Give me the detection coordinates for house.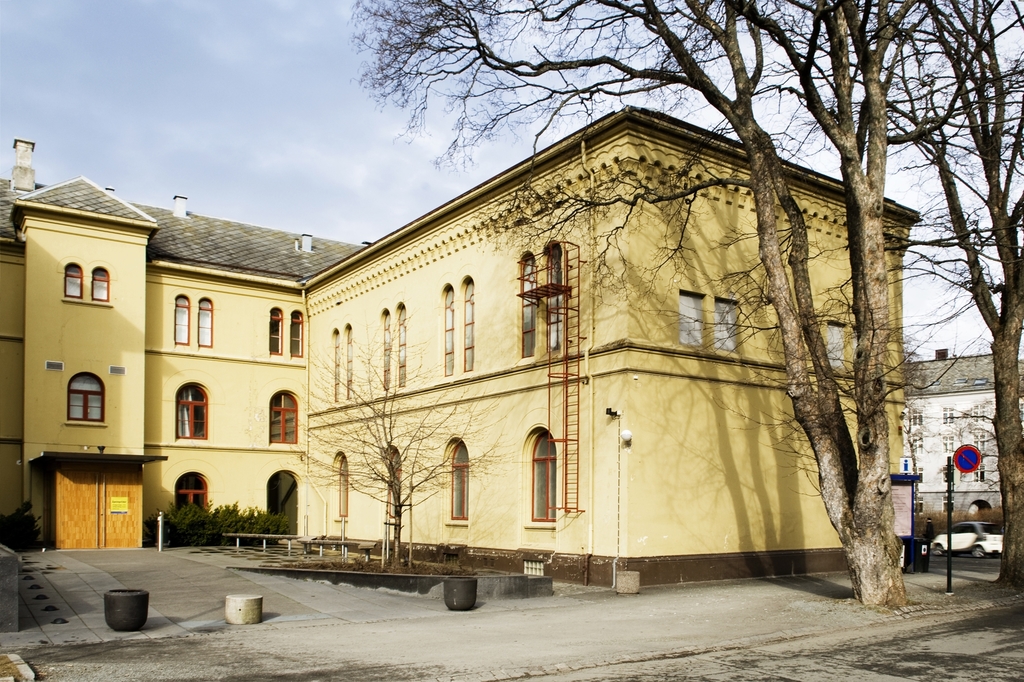
<bbox>0, 106, 917, 597</bbox>.
